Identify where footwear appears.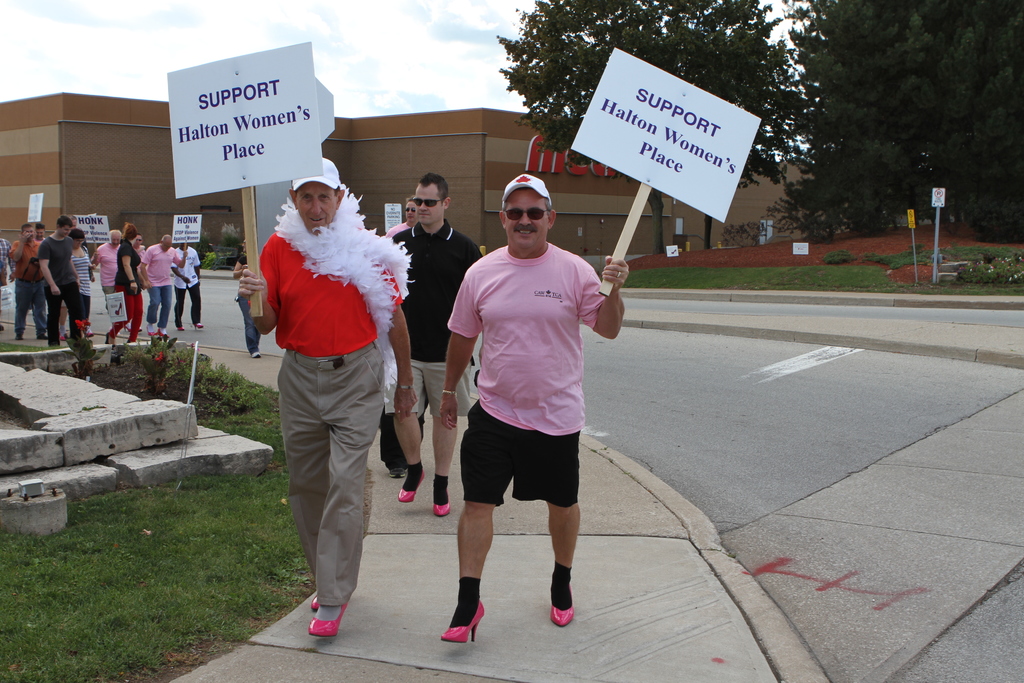
Appears at left=431, top=488, right=452, bottom=514.
